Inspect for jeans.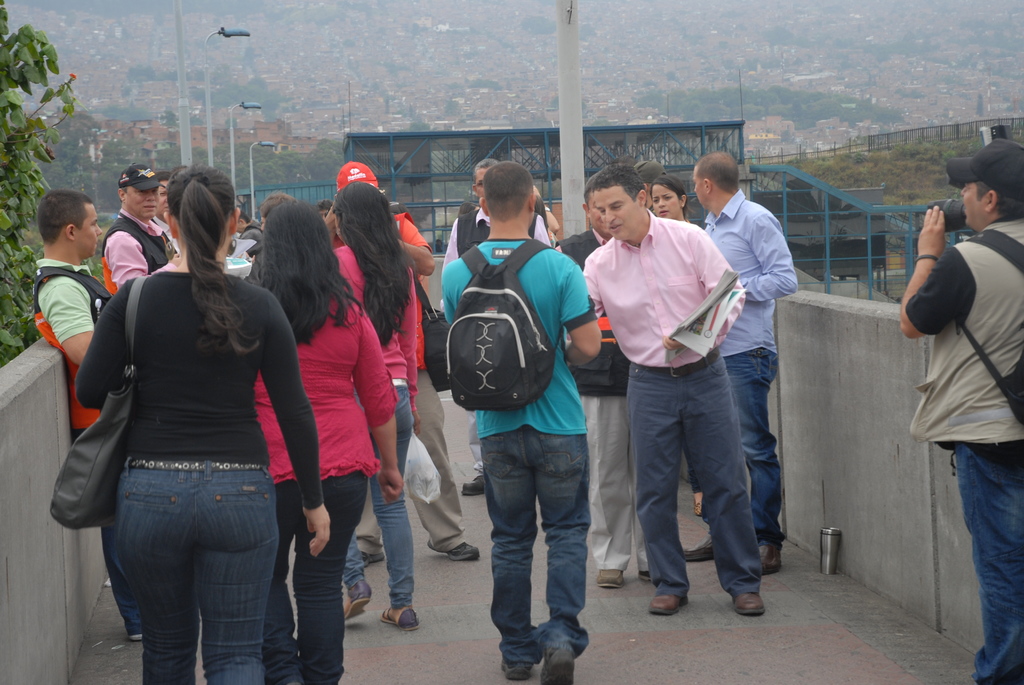
Inspection: <box>360,379,417,602</box>.
